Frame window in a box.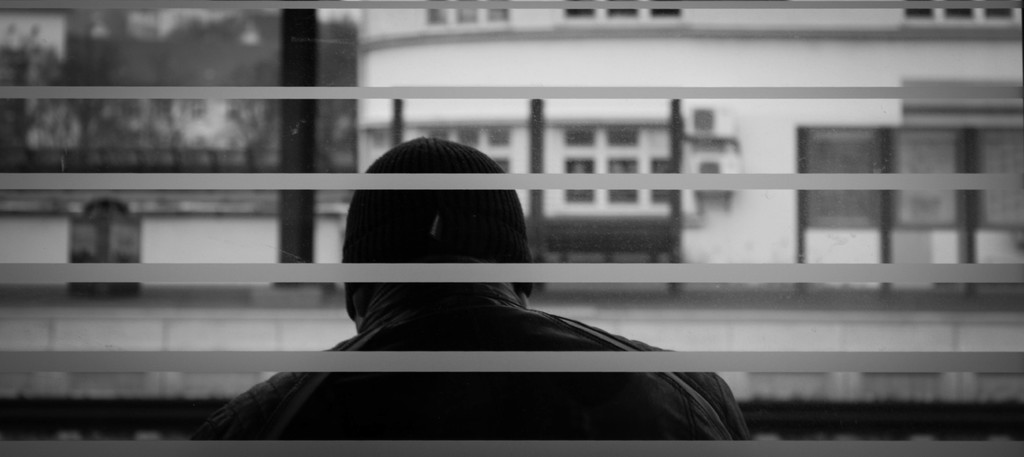
bbox=(424, 6, 510, 22).
